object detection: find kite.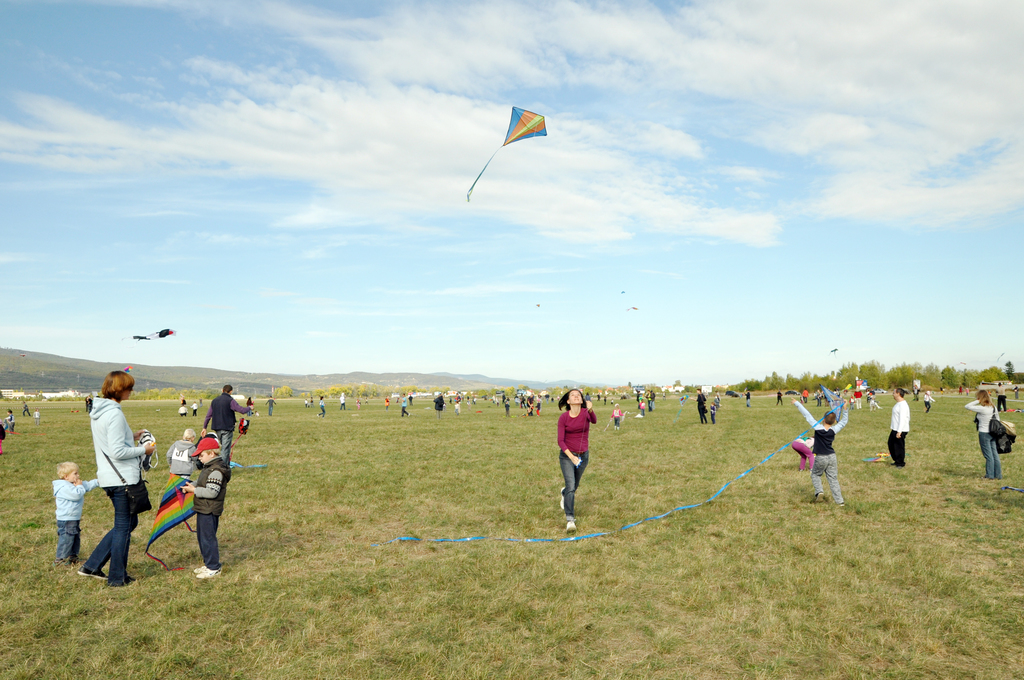
121:325:180:344.
